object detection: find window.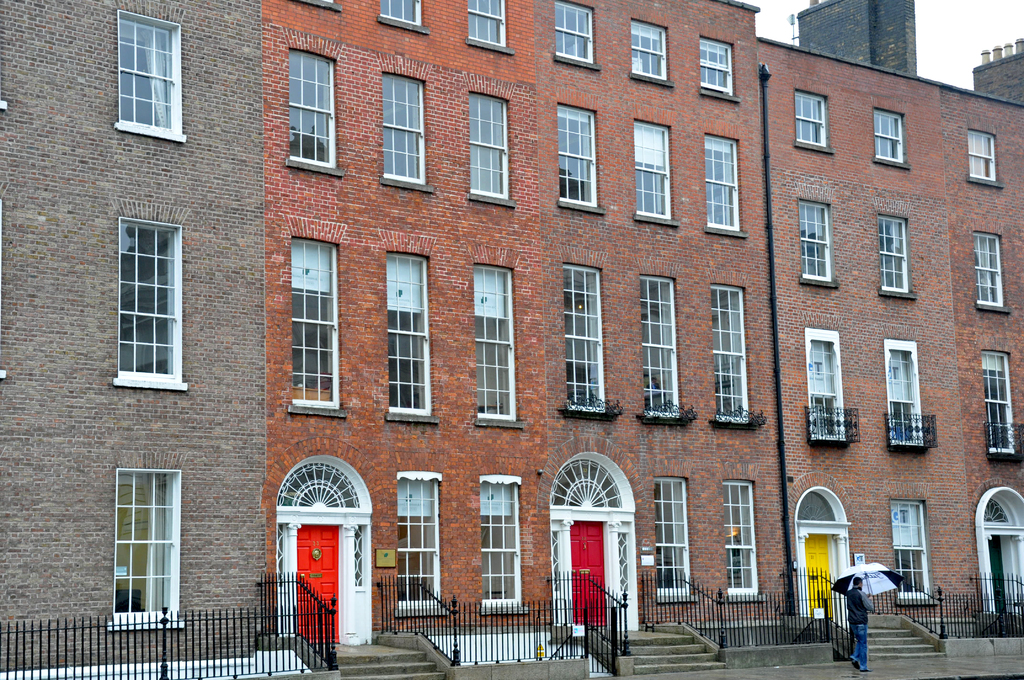
[x1=480, y1=482, x2=518, y2=601].
